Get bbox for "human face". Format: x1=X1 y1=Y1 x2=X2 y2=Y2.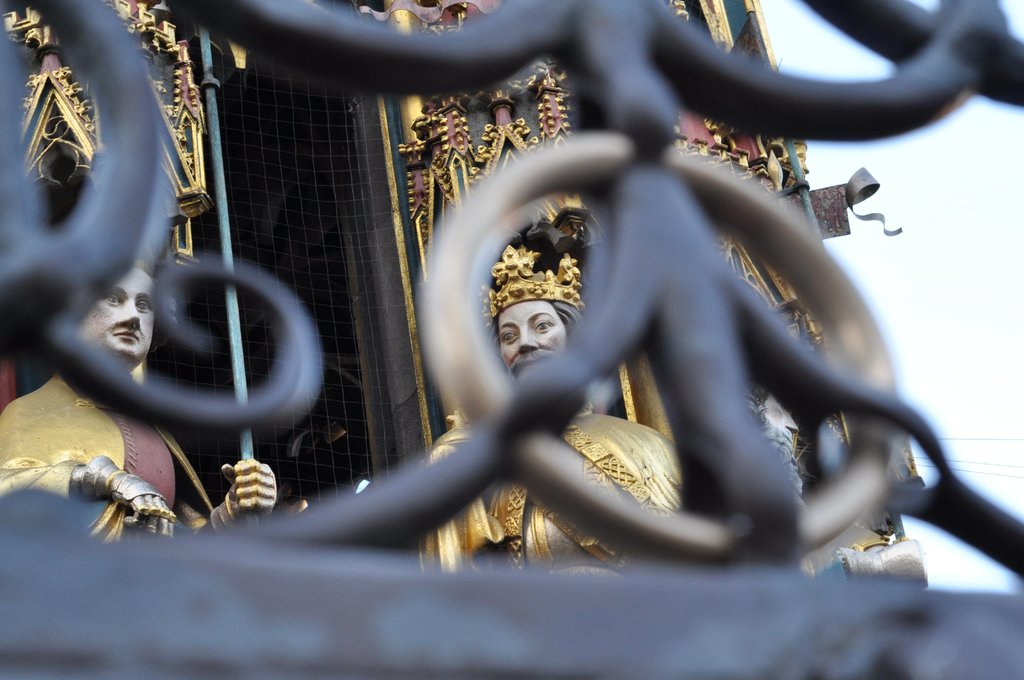
x1=495 y1=298 x2=566 y2=376.
